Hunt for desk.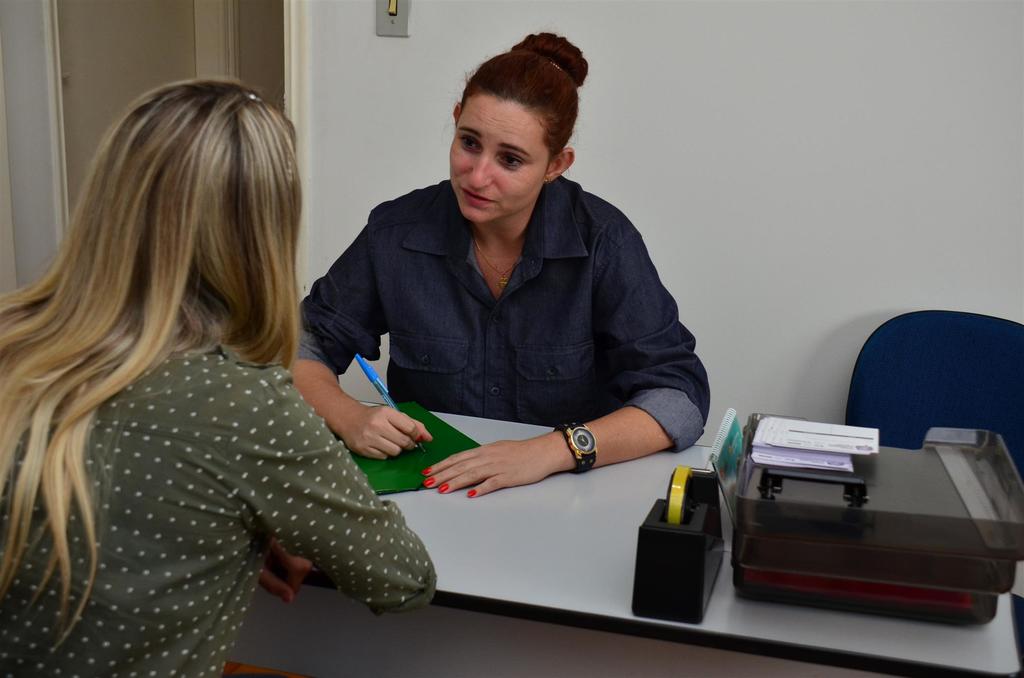
Hunted down at 220,401,1023,677.
